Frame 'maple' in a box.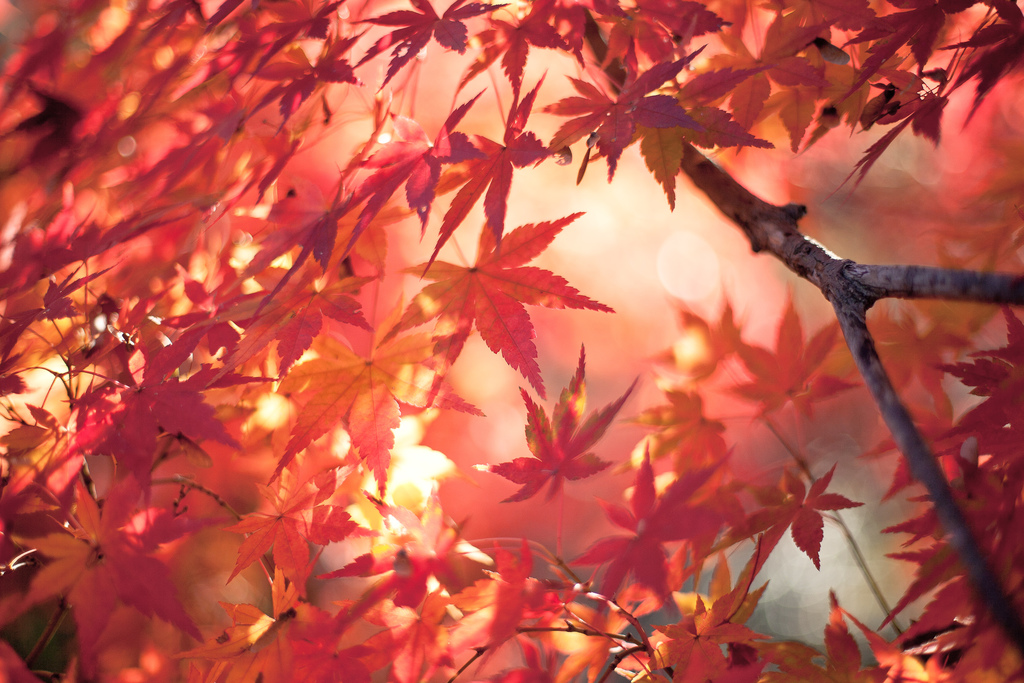
select_region(0, 30, 1023, 682).
